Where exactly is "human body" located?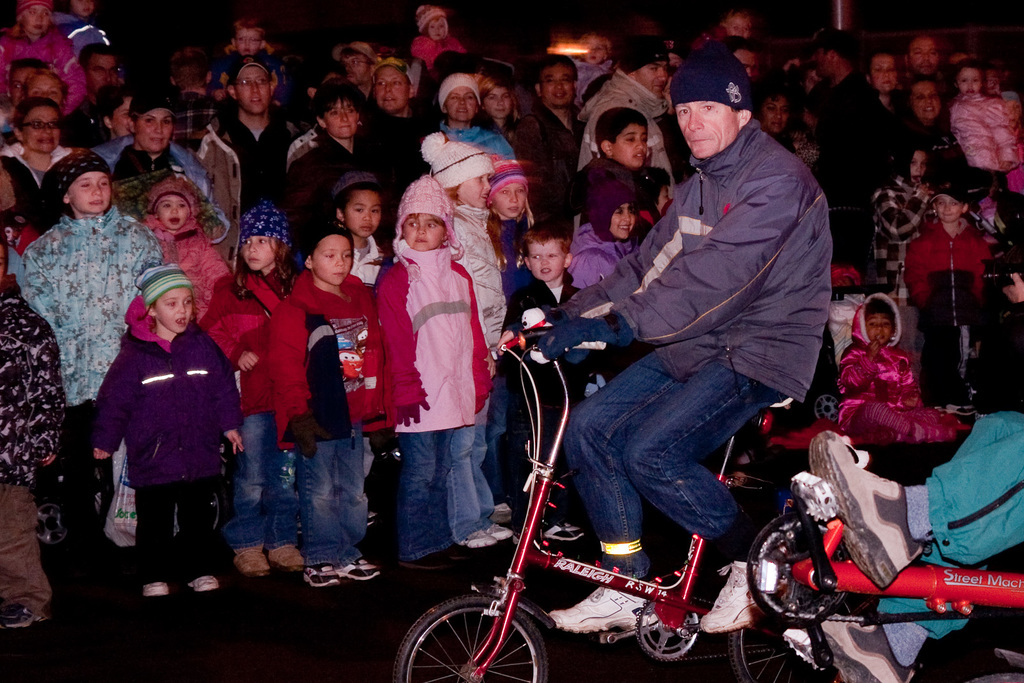
Its bounding box is [564,51,822,664].
